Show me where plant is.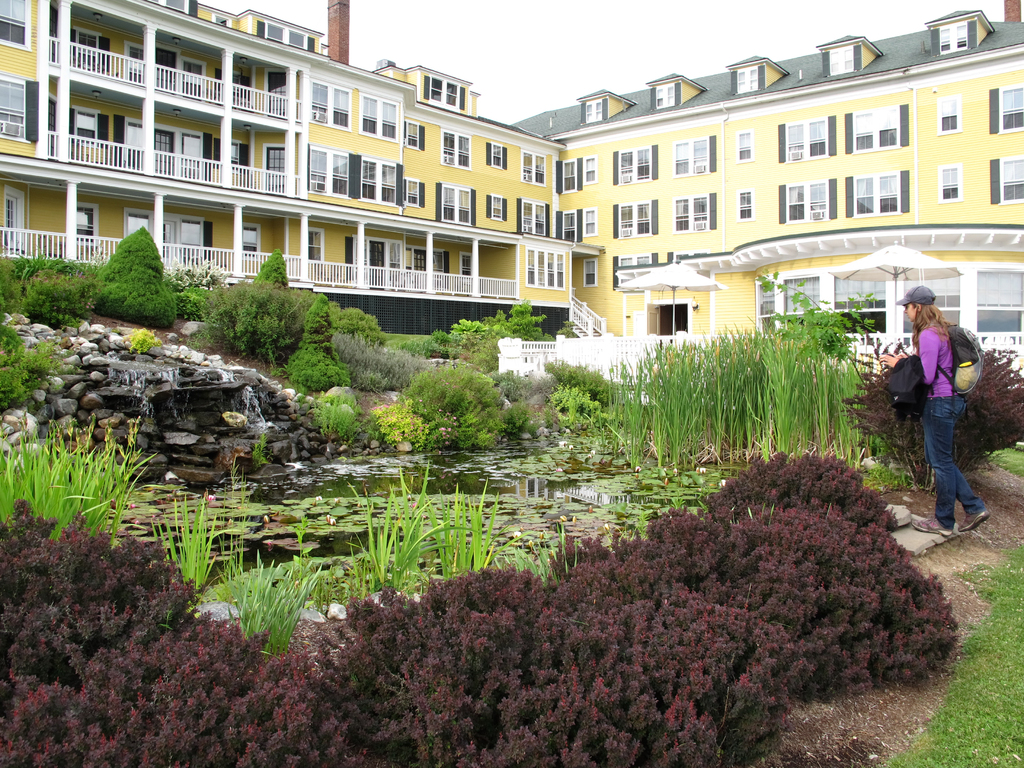
plant is at [879, 536, 1023, 767].
